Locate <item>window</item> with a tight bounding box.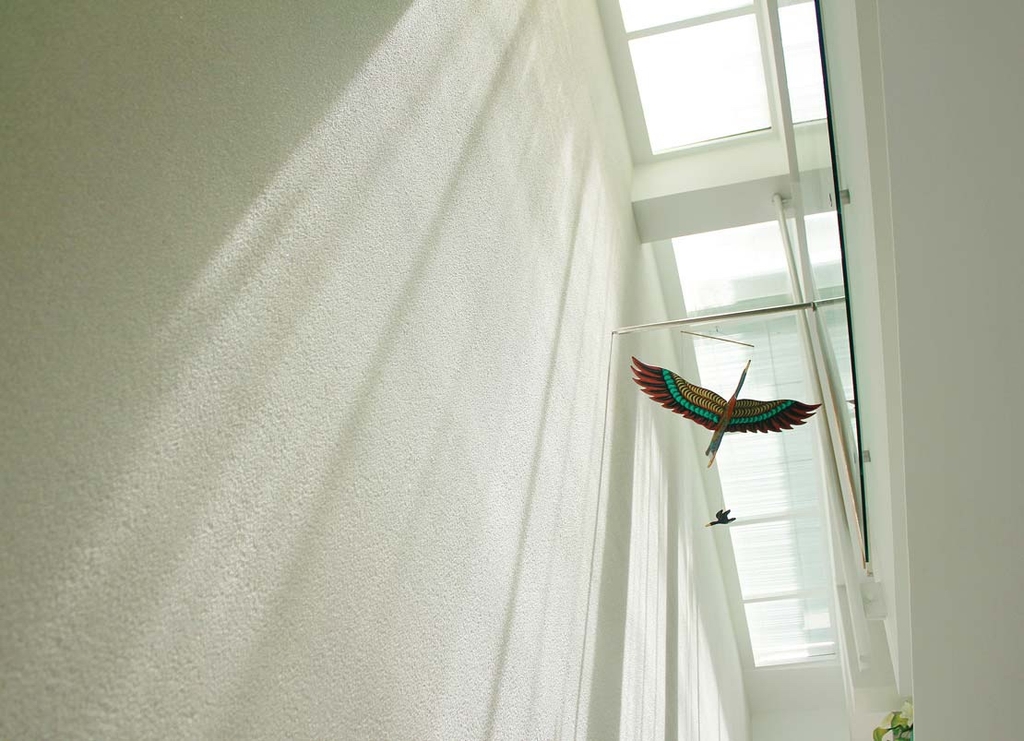
601:0:743:37.
